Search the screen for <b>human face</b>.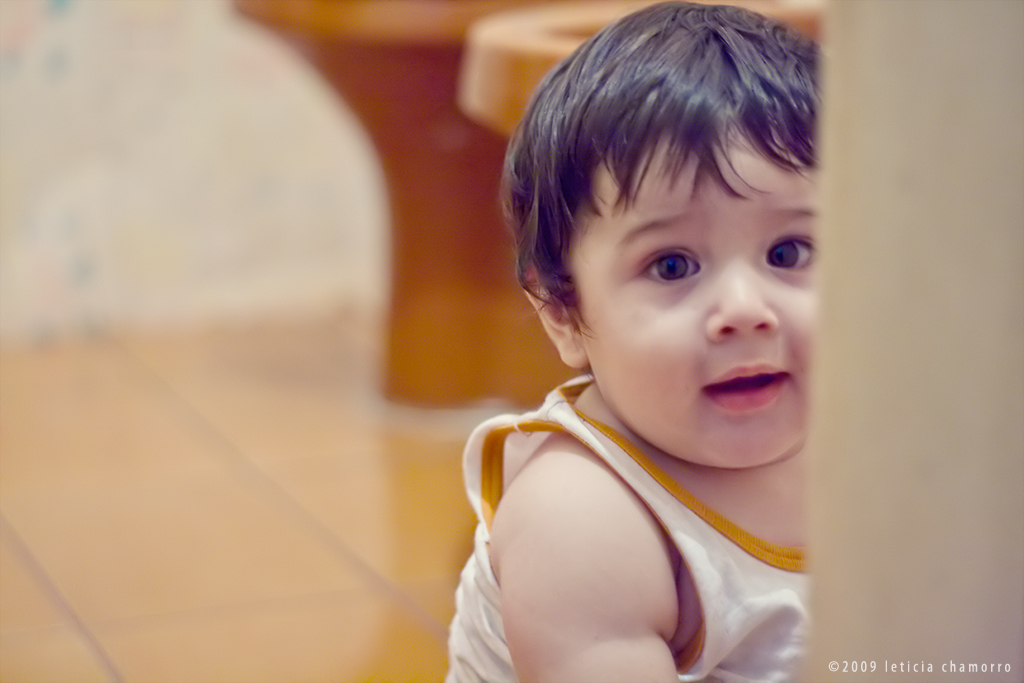
Found at 570:125:816:471.
